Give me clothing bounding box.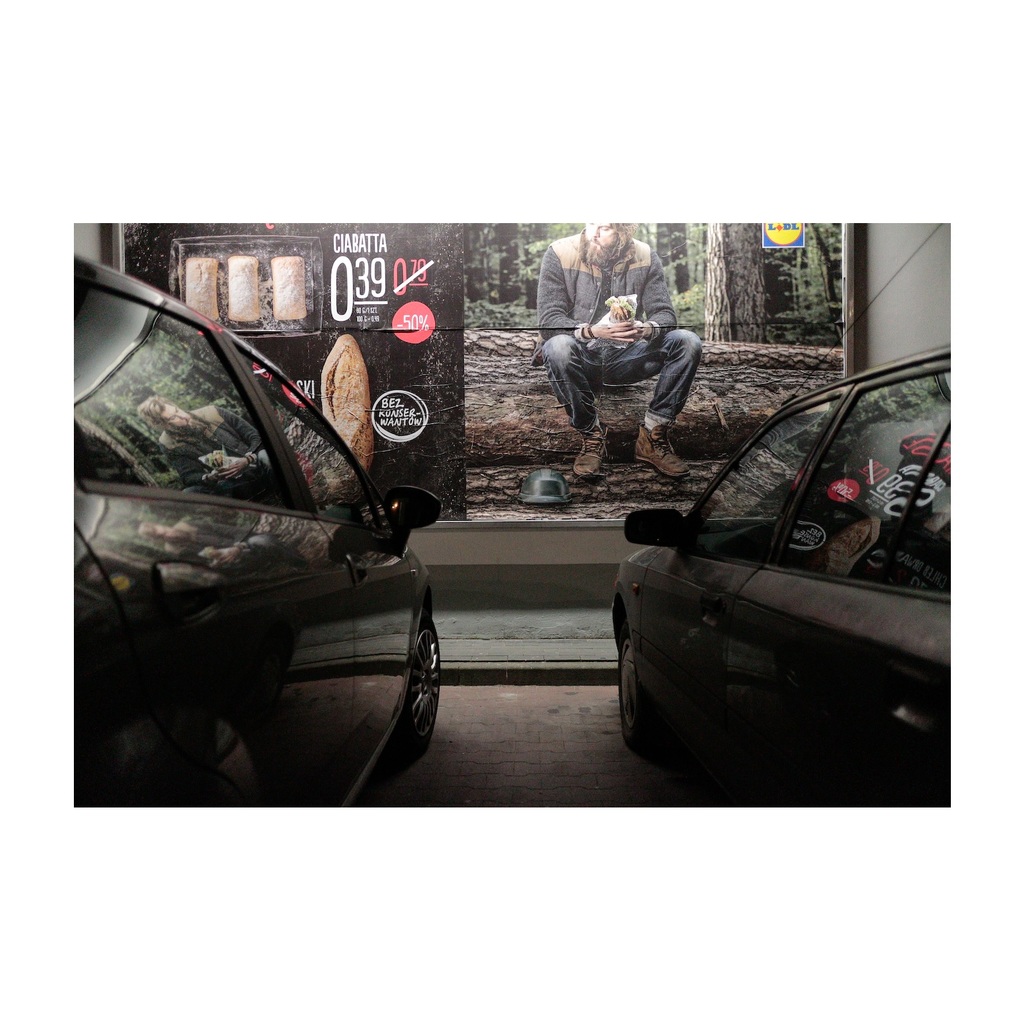
(x1=535, y1=235, x2=717, y2=454).
